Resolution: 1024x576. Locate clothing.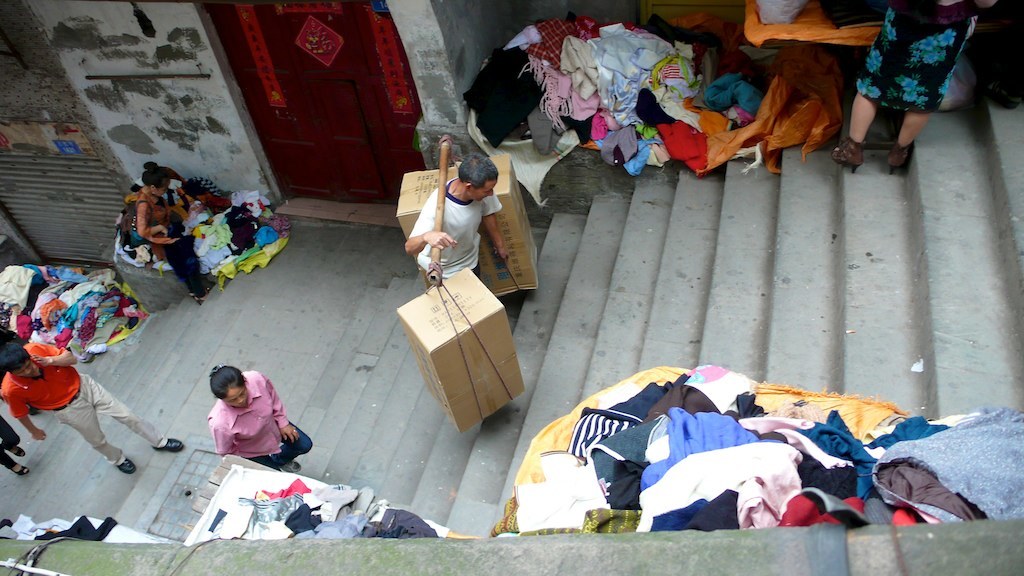
0 348 170 472.
